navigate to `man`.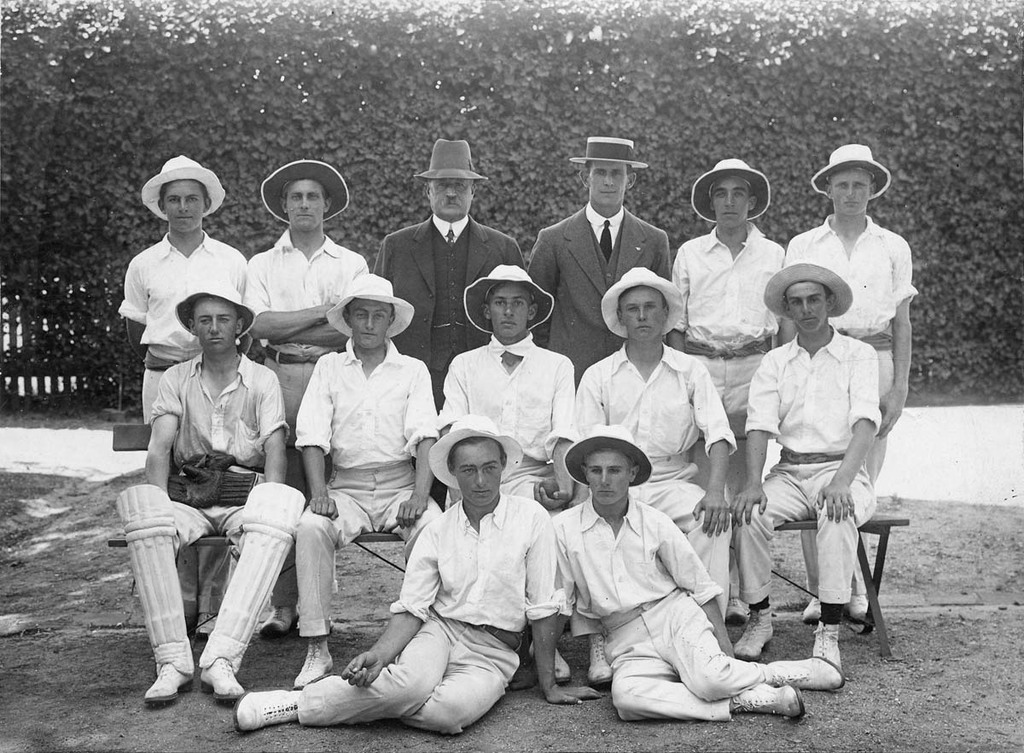
Navigation target: [left=246, top=159, right=367, bottom=640].
